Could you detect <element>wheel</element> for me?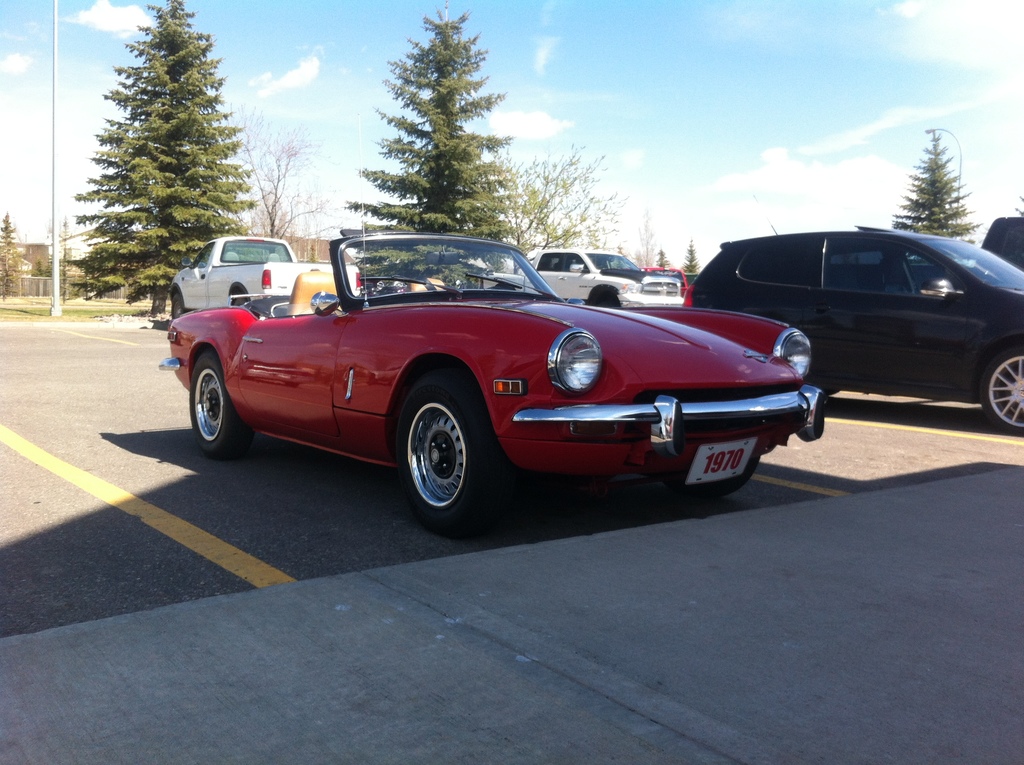
Detection result: 979,347,1023,439.
